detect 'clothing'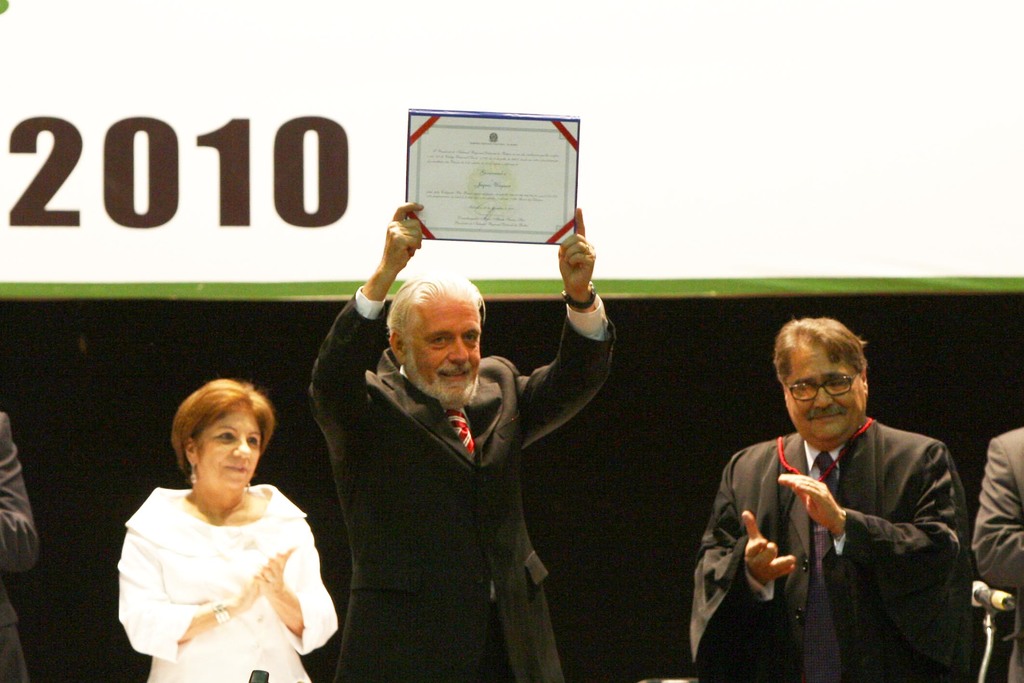
<region>0, 406, 42, 682</region>
